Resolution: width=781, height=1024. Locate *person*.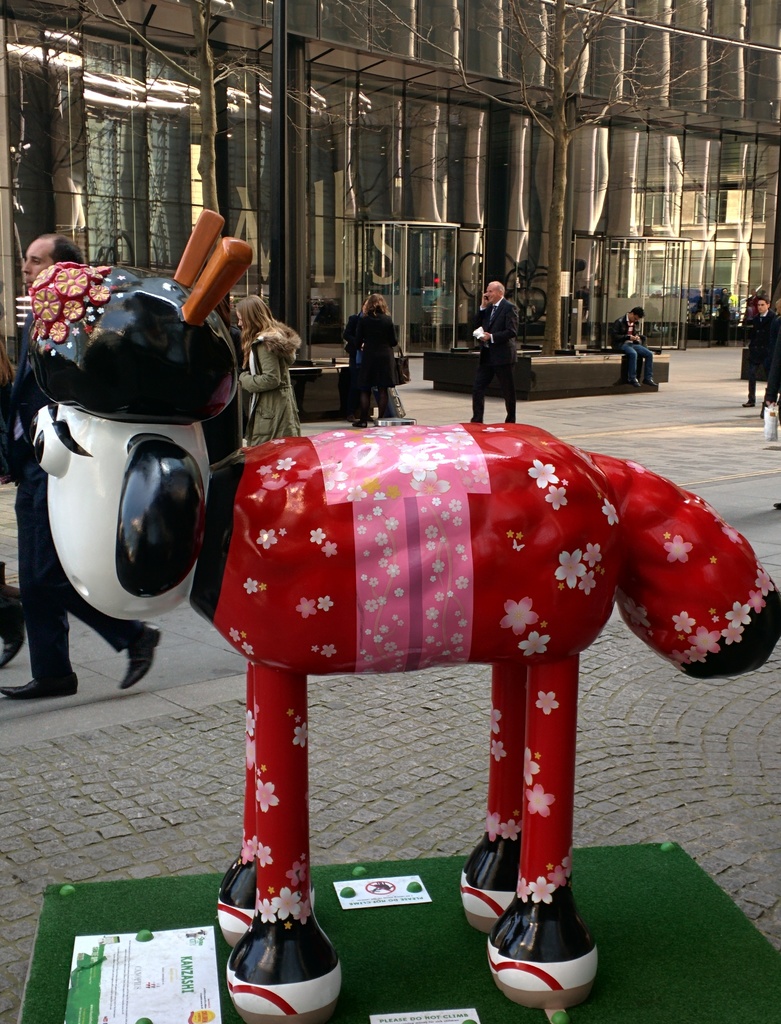
pyautogui.locateOnScreen(609, 307, 661, 387).
